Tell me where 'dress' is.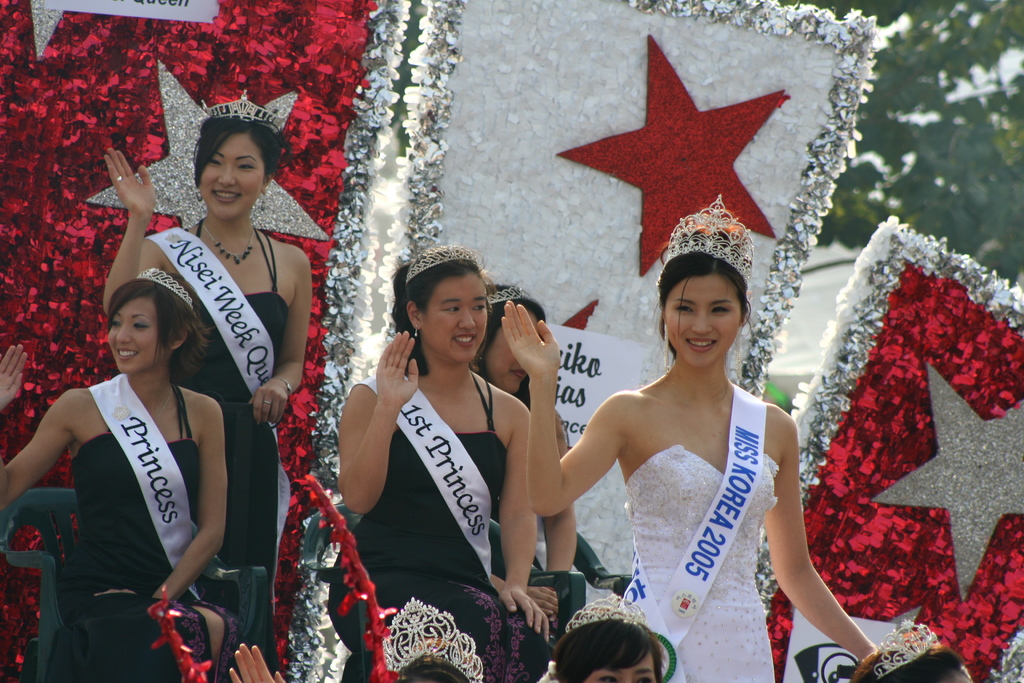
'dress' is at {"left": 182, "top": 227, "right": 290, "bottom": 677}.
